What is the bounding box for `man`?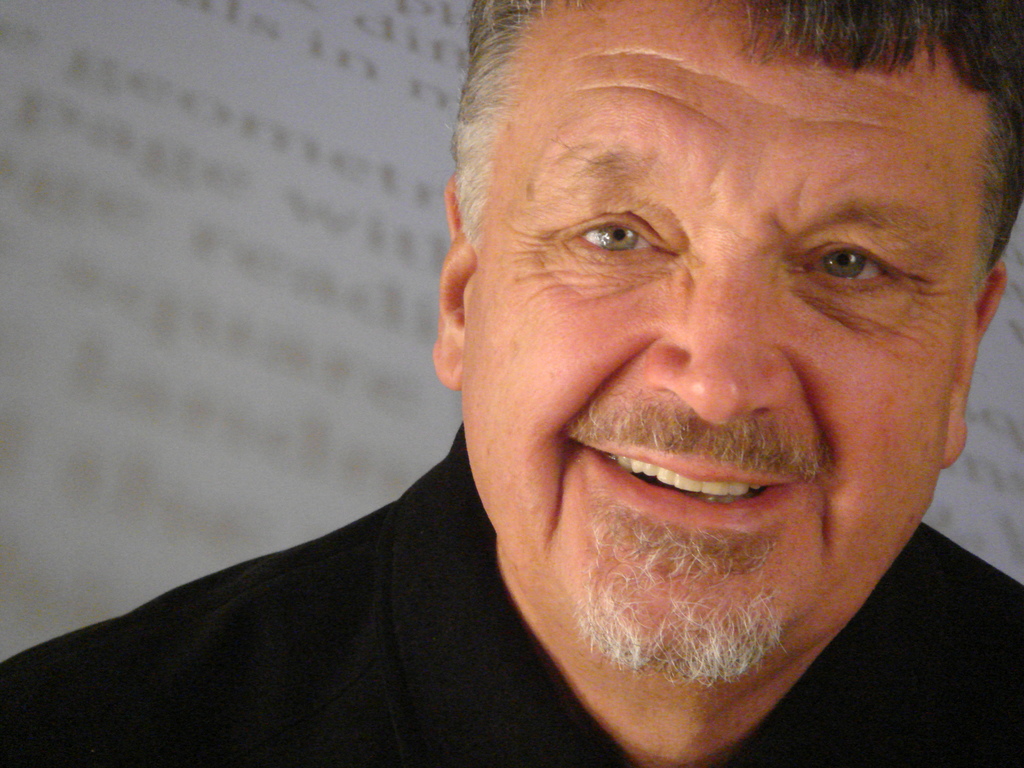
[x1=0, y1=0, x2=1023, y2=767].
